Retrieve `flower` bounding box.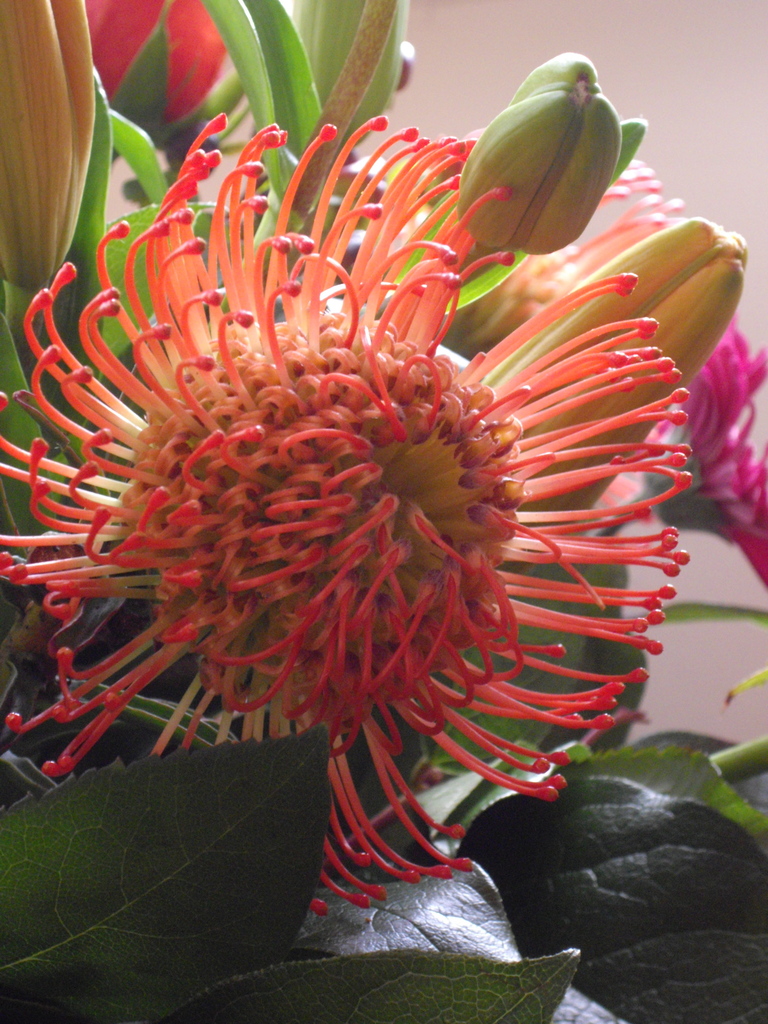
Bounding box: (620,317,767,589).
